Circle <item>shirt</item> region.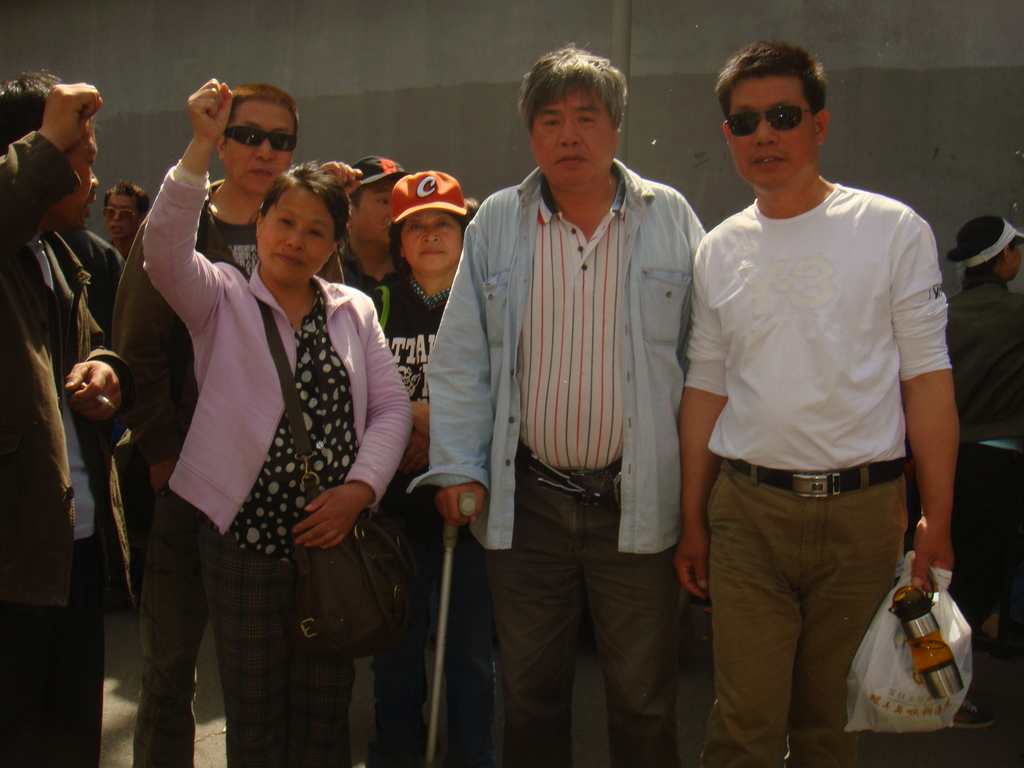
Region: locate(400, 157, 706, 557).
